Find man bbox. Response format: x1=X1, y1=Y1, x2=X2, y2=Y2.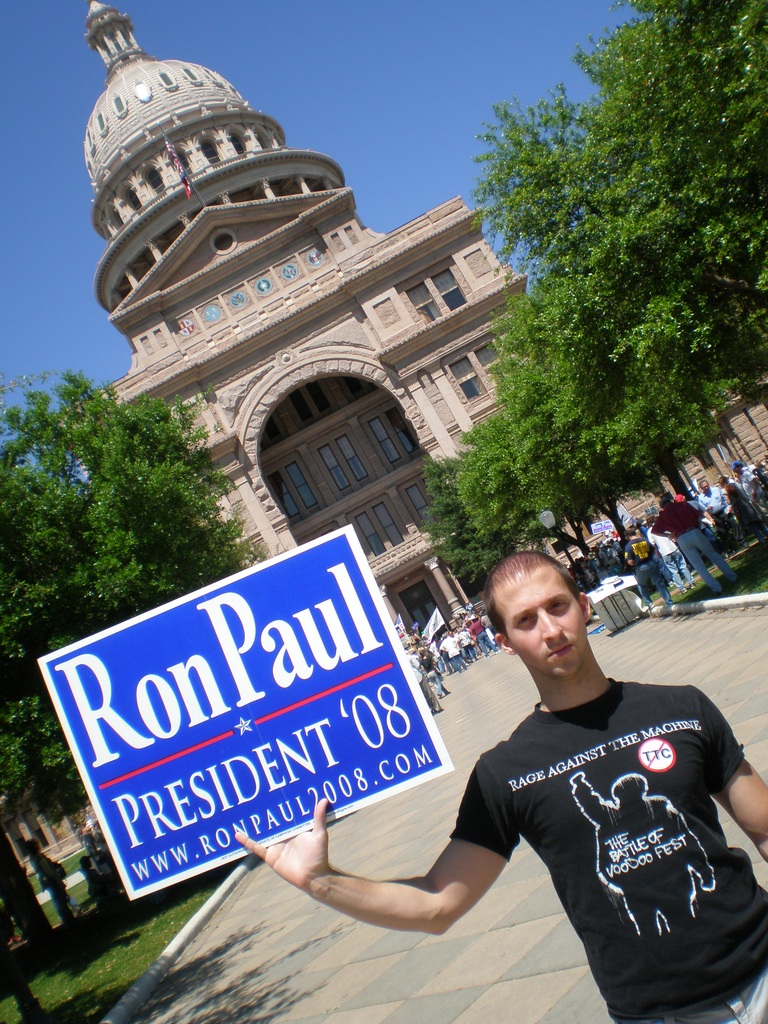
x1=230, y1=548, x2=767, y2=1023.
